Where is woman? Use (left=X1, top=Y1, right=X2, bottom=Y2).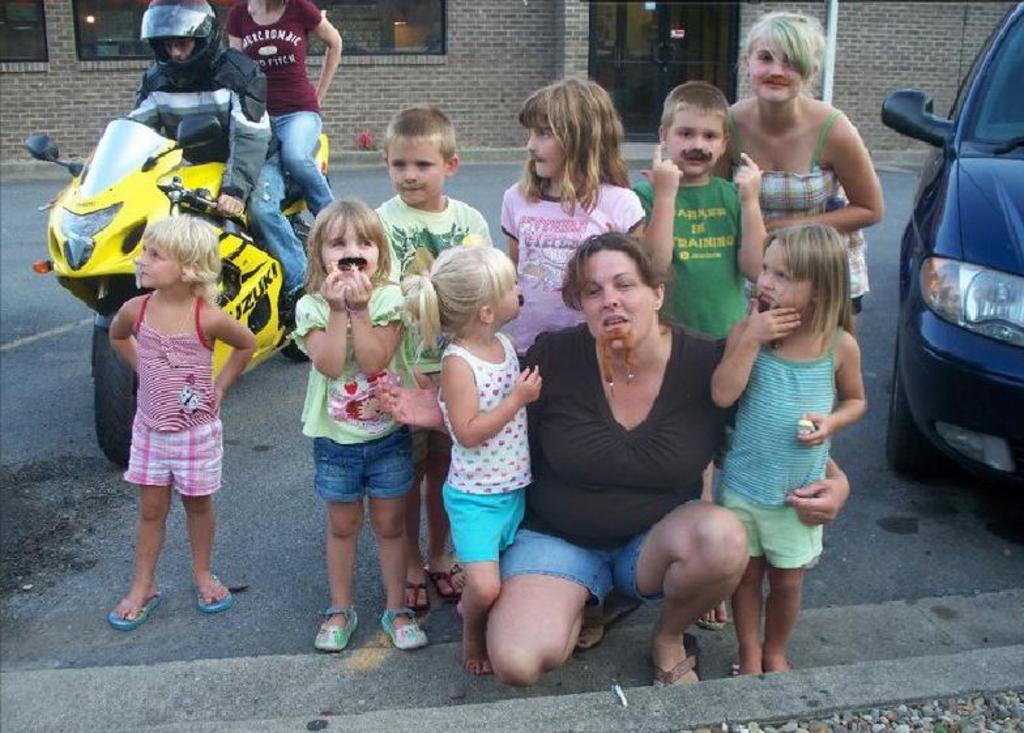
(left=370, top=255, right=853, bottom=683).
